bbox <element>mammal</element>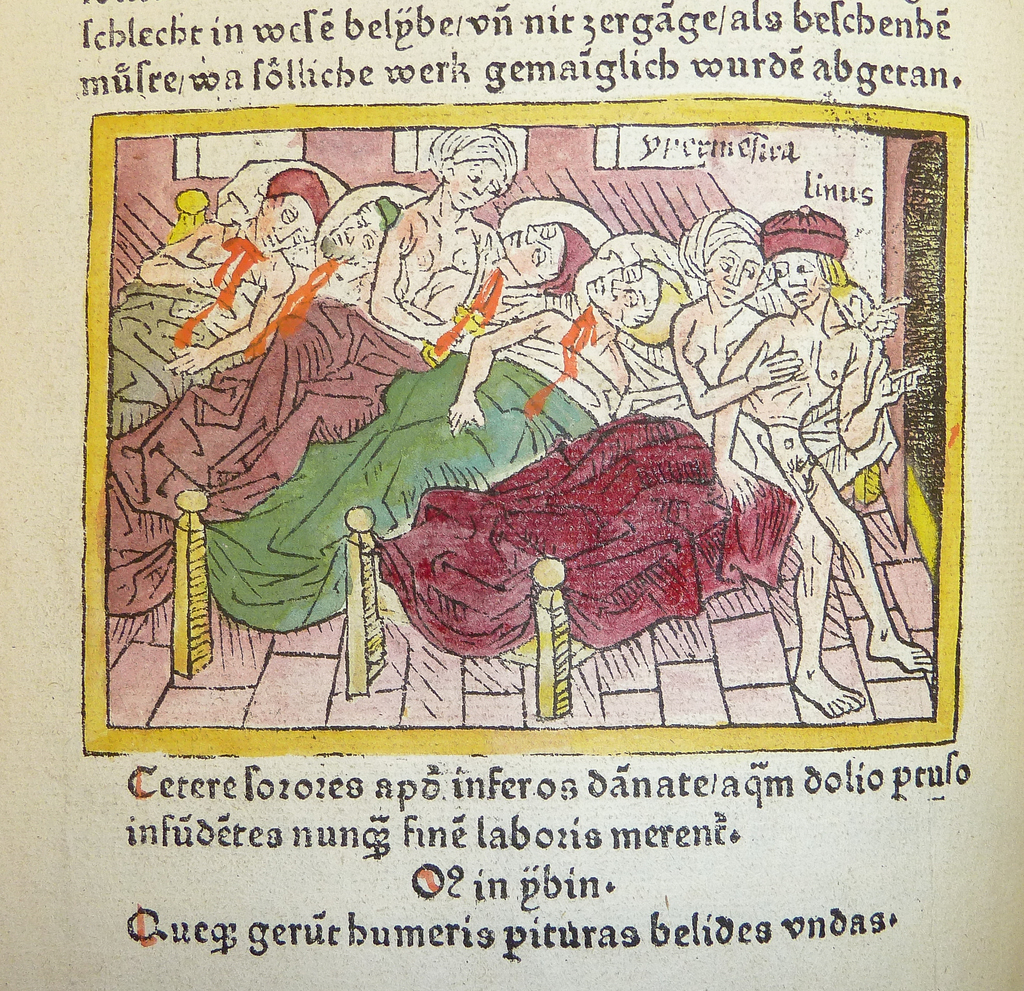
detection(375, 123, 522, 343)
